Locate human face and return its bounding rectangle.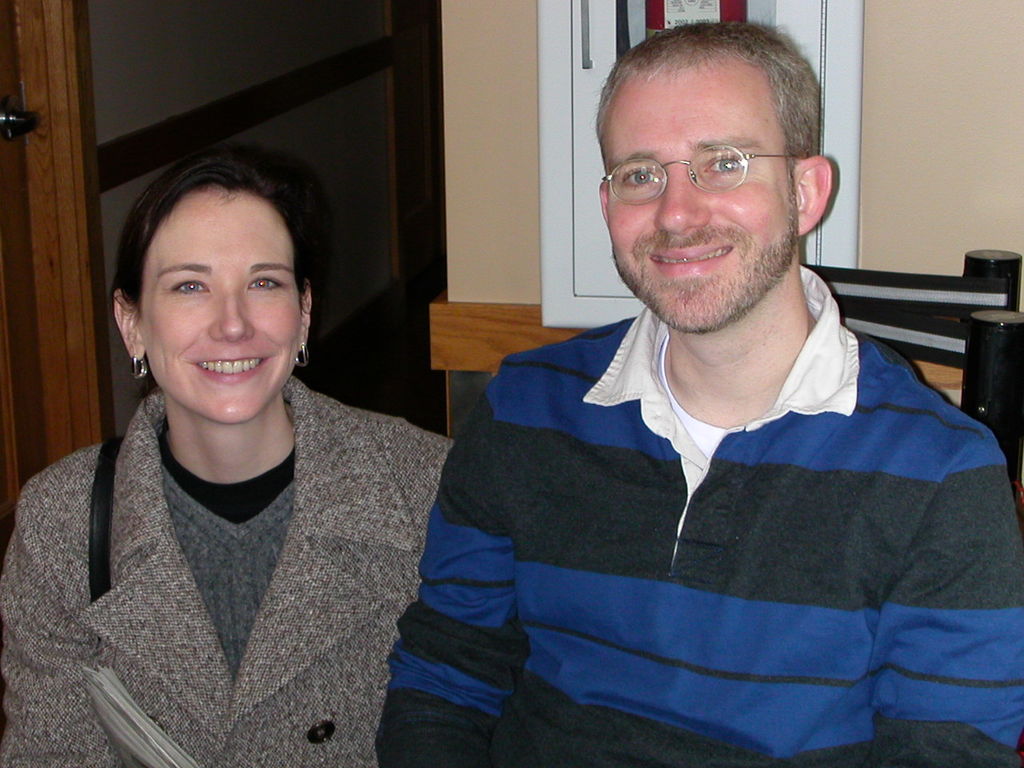
BBox(605, 71, 799, 330).
